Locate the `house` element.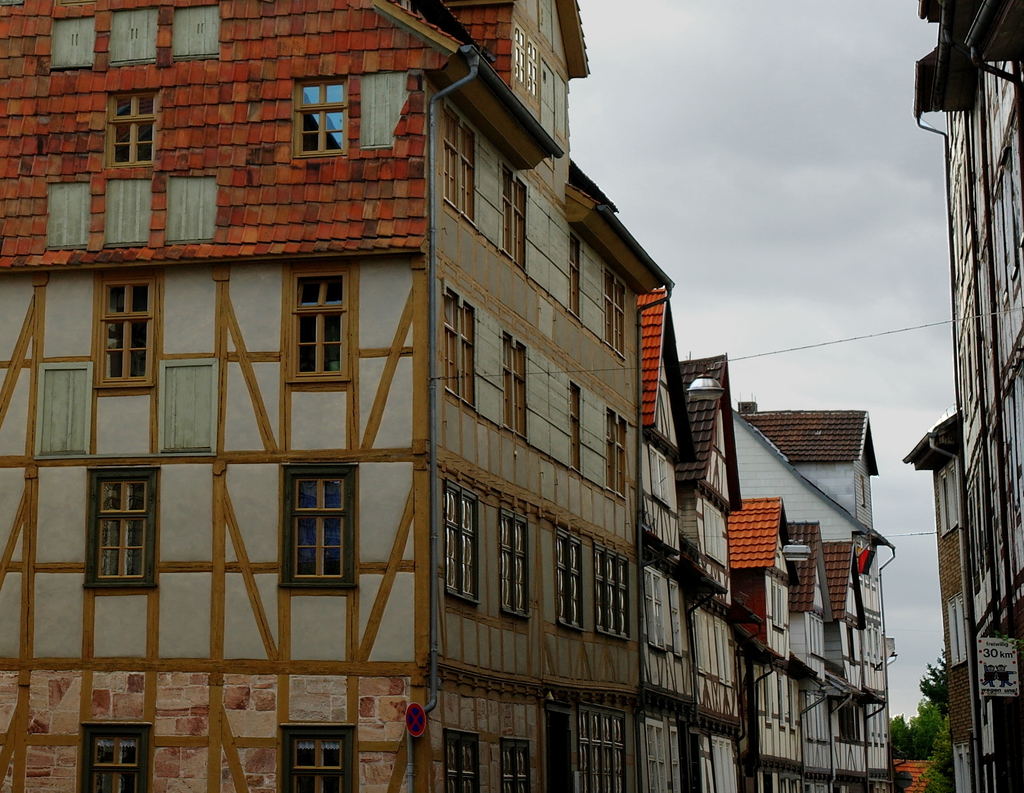
Element bbox: left=909, top=412, right=974, bottom=792.
